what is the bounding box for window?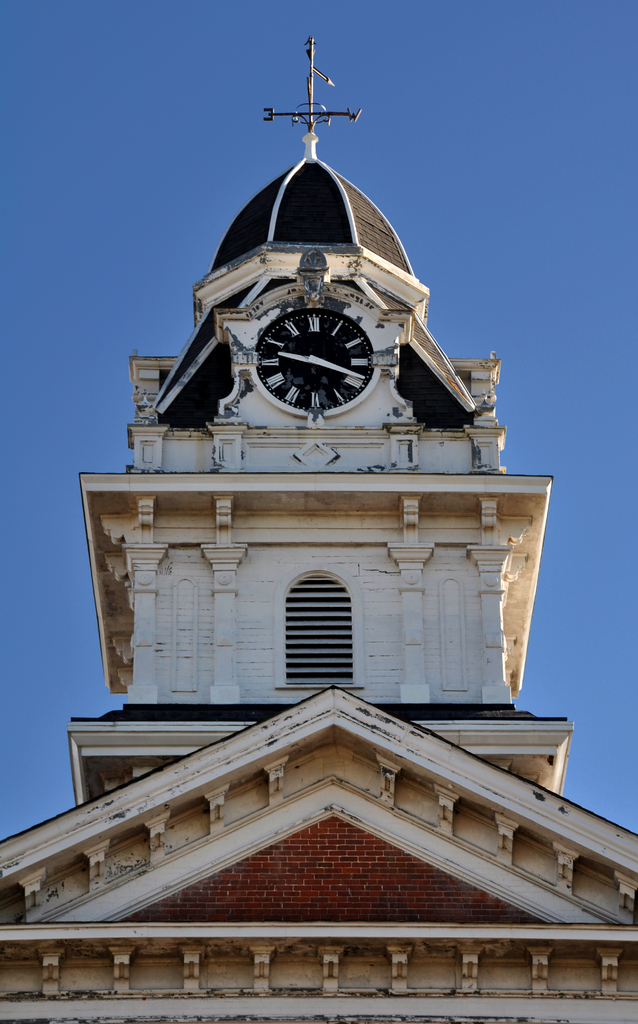
<bbox>287, 570, 348, 685</bbox>.
